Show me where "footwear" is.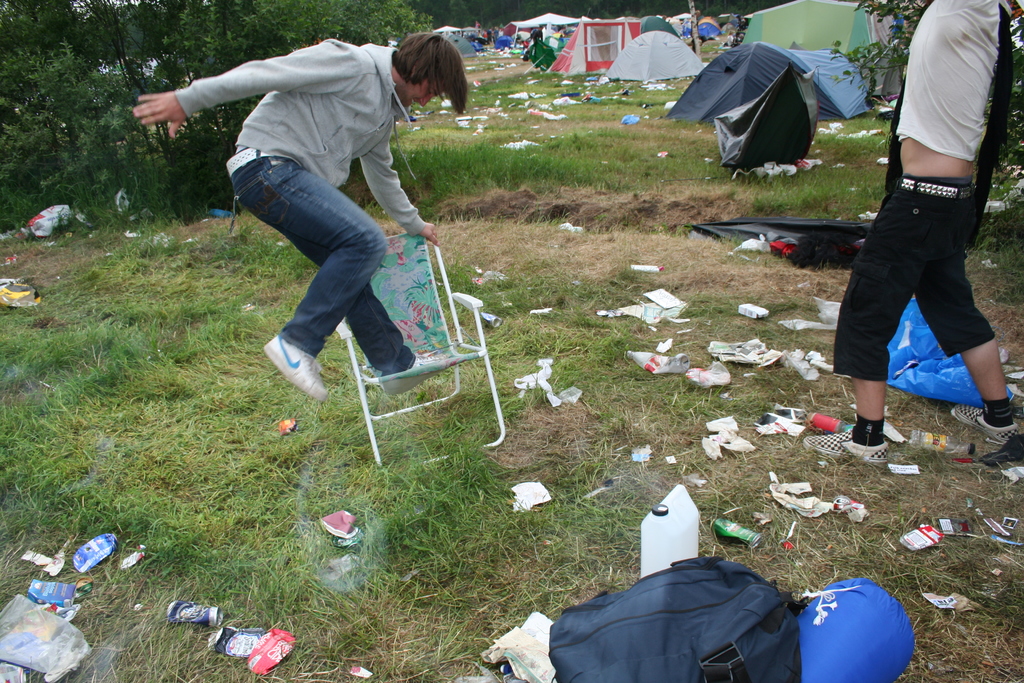
"footwear" is at {"left": 945, "top": 399, "right": 1021, "bottom": 446}.
